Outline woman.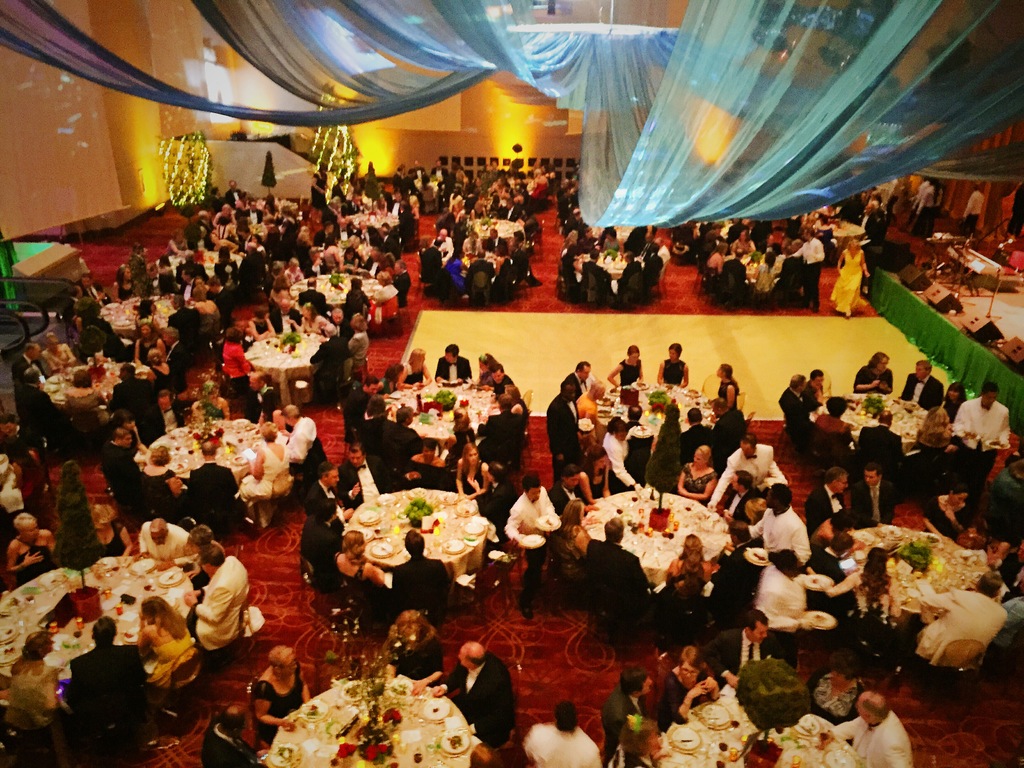
Outline: x1=220 y1=326 x2=249 y2=401.
